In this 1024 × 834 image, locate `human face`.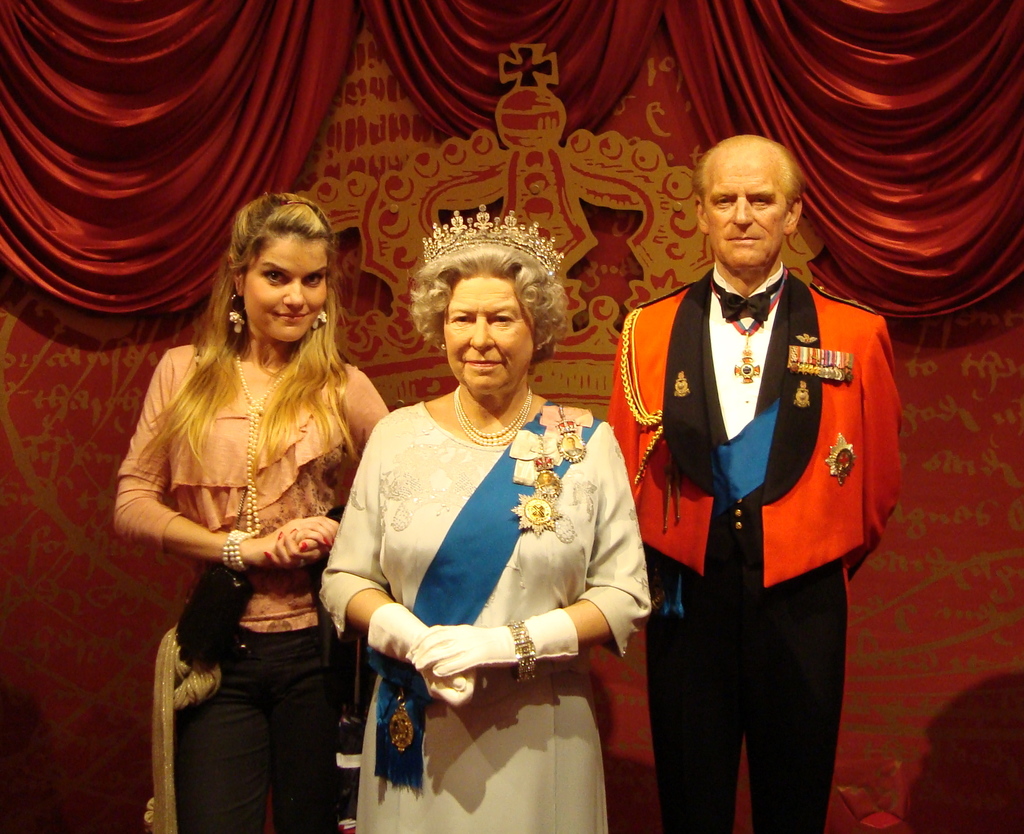
Bounding box: [242, 234, 330, 344].
